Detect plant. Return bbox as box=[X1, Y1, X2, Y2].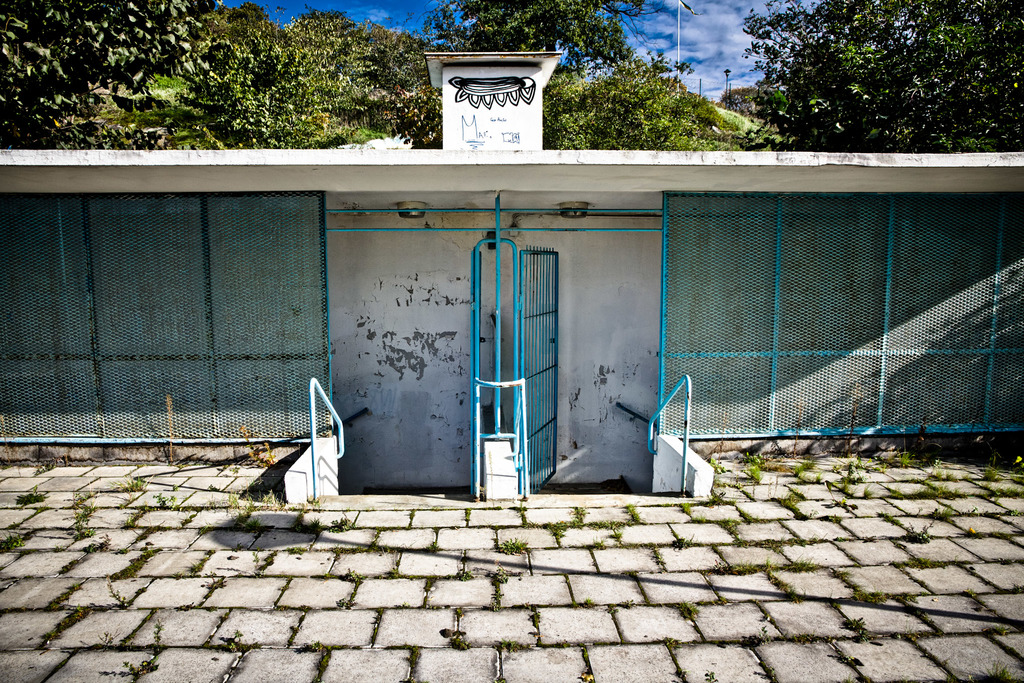
box=[930, 504, 956, 524].
